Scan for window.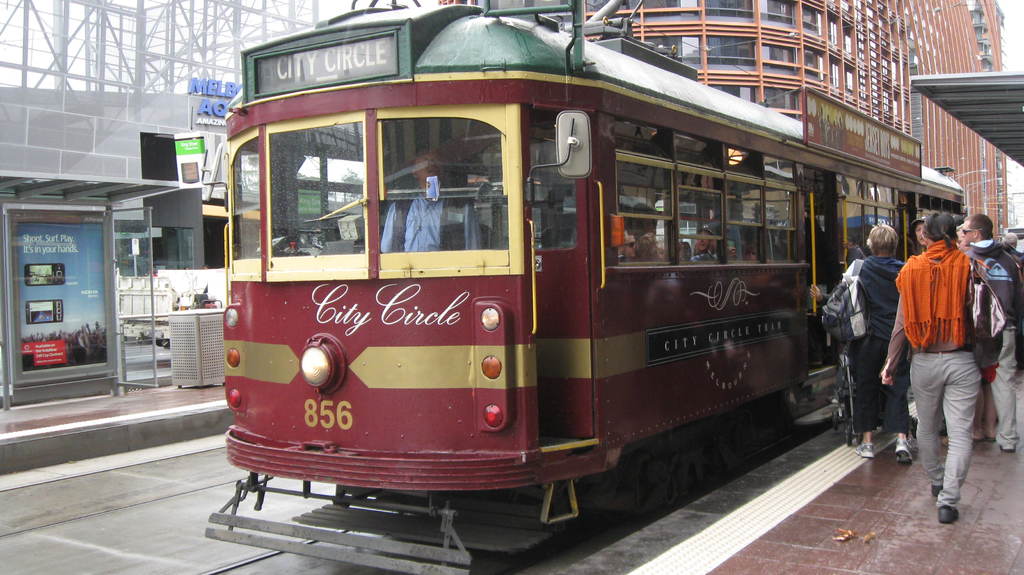
Scan result: <bbox>758, 45, 799, 76</bbox>.
